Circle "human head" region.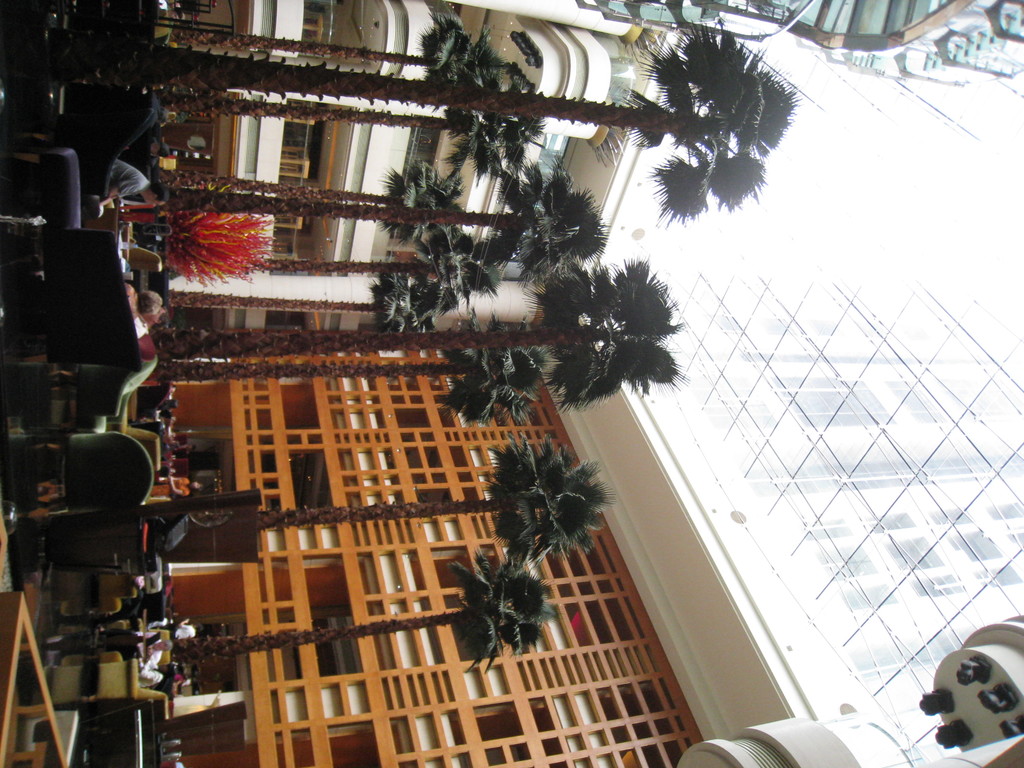
Region: <box>157,660,174,678</box>.
